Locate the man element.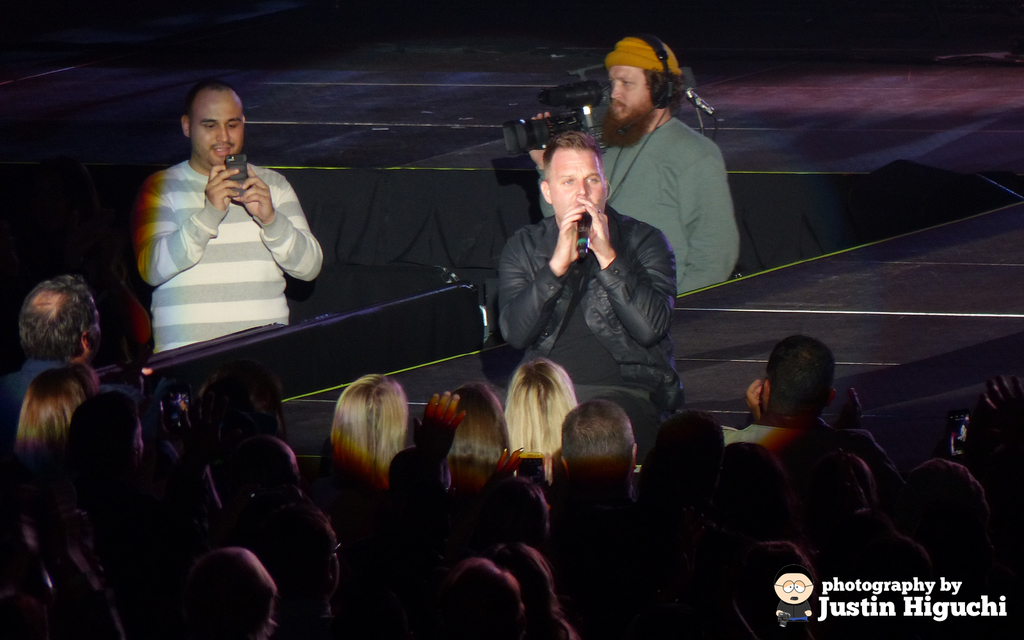
Element bbox: bbox=[564, 38, 748, 349].
